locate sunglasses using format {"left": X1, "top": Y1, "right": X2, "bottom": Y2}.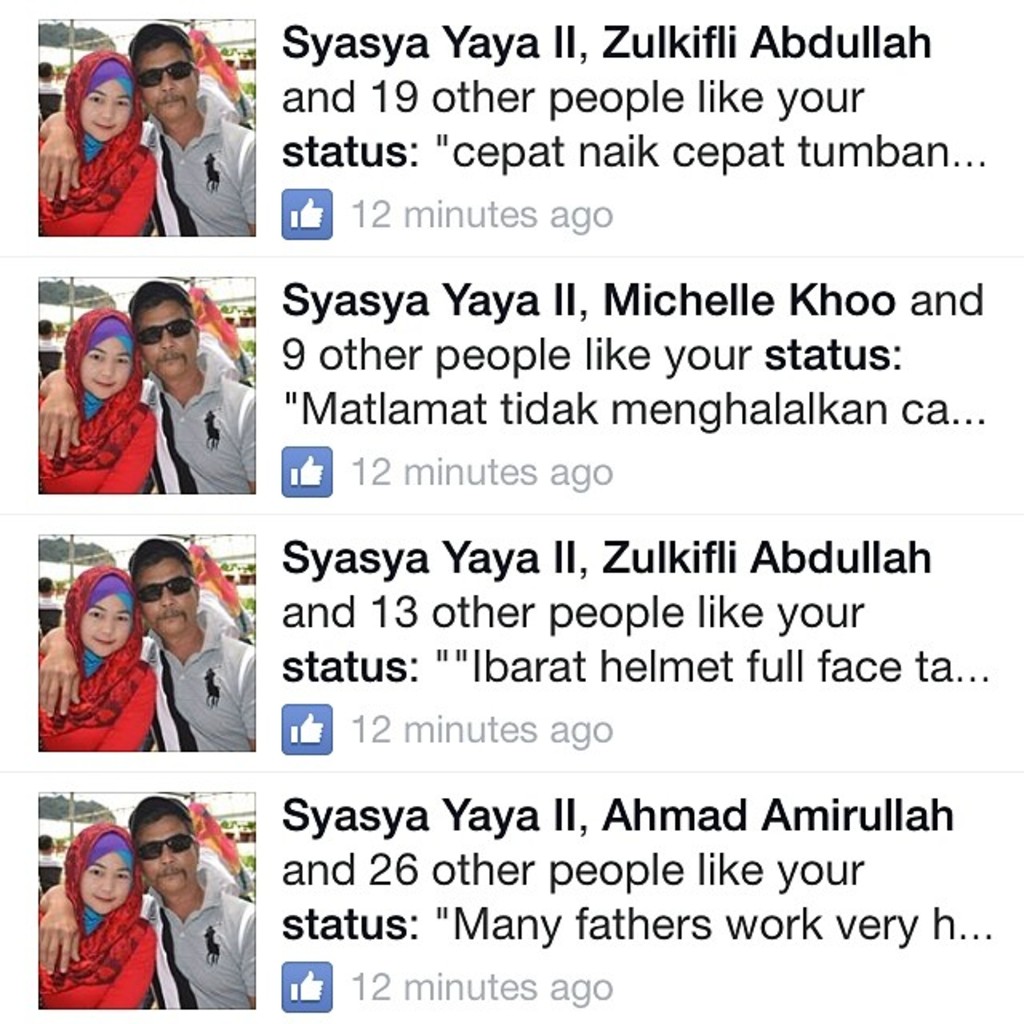
{"left": 134, "top": 61, "right": 194, "bottom": 86}.
